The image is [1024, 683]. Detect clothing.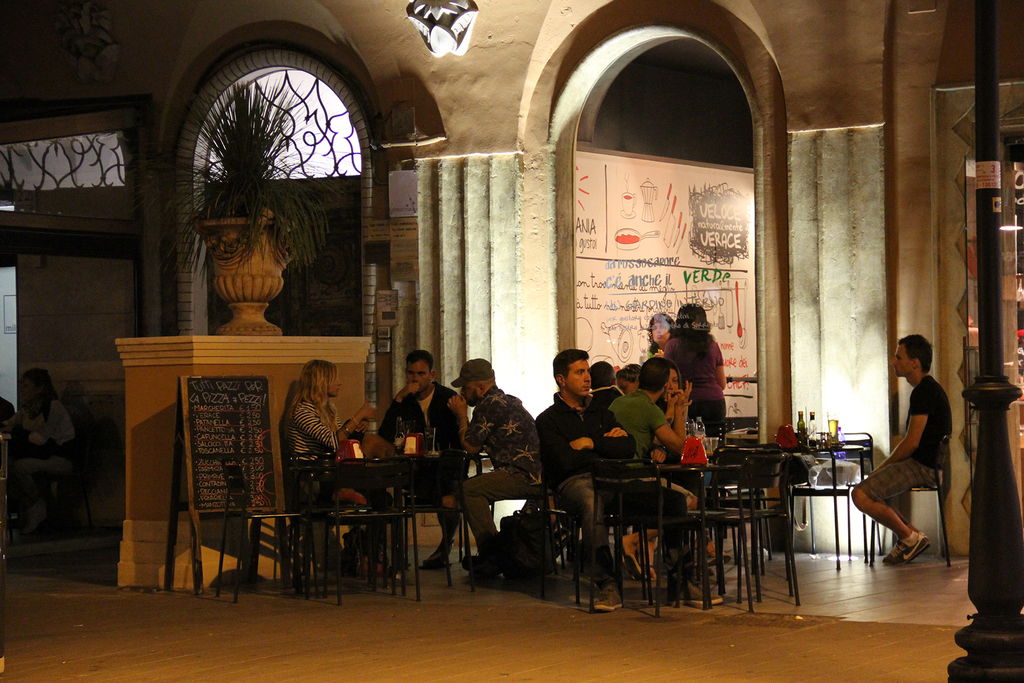
Detection: [611, 388, 664, 465].
